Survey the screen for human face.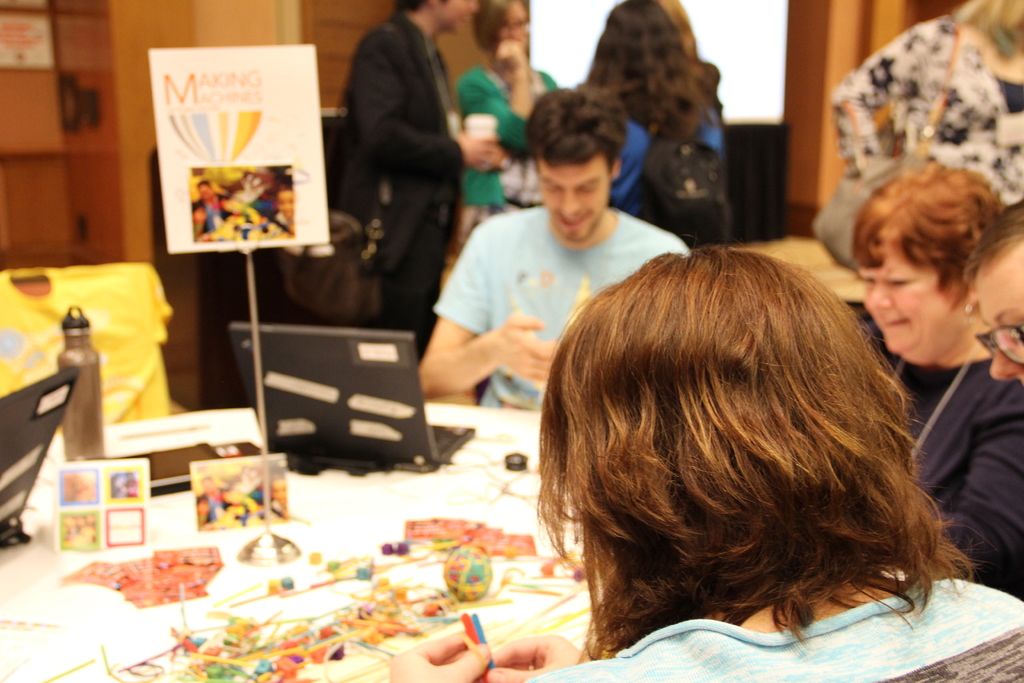
Survey found: (left=971, top=252, right=1023, bottom=388).
